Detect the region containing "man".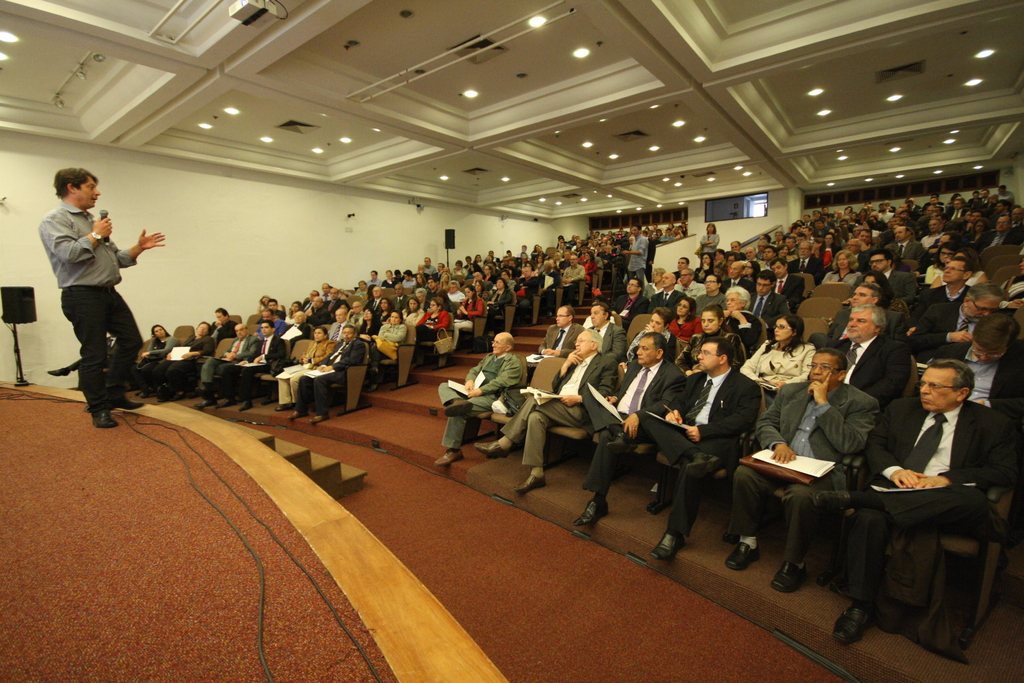
bbox=[434, 263, 445, 280].
